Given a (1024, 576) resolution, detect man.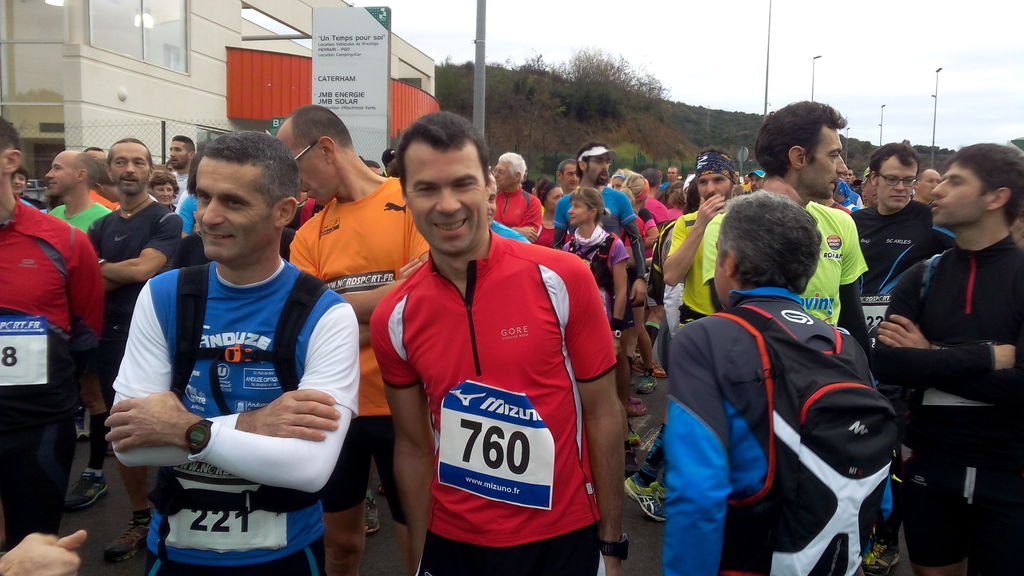
x1=662, y1=168, x2=683, y2=188.
